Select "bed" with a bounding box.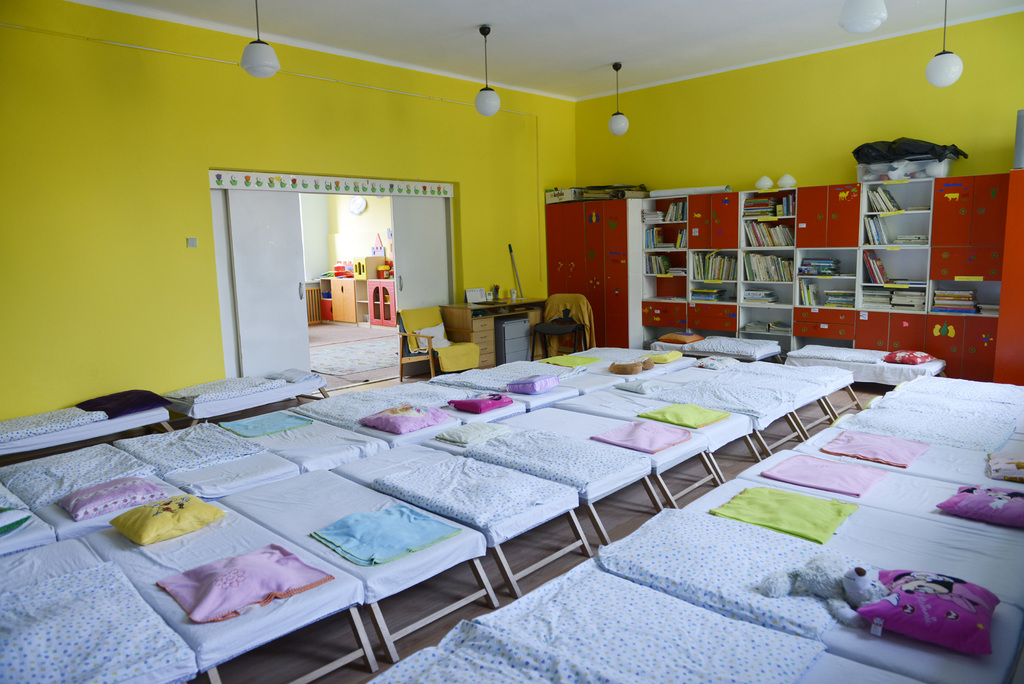
(147, 373, 332, 427).
